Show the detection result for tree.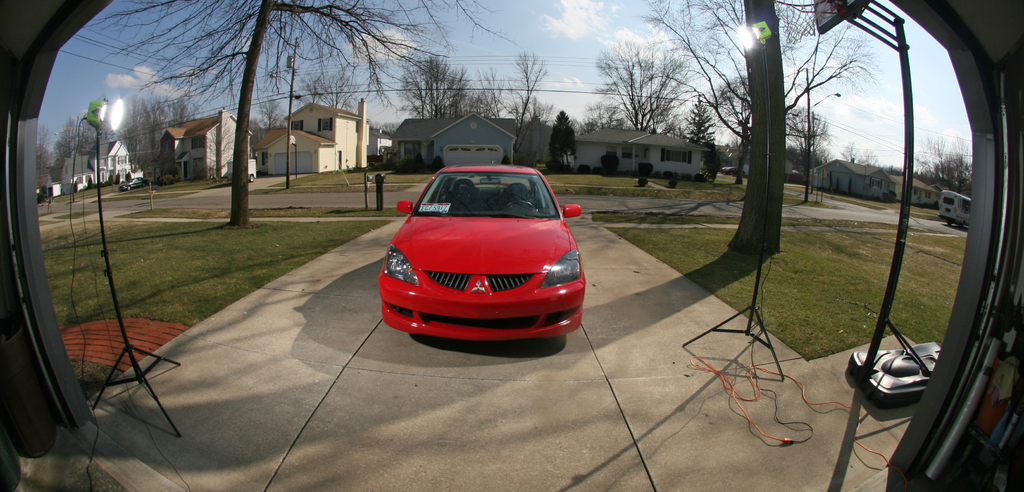
(589, 34, 695, 130).
